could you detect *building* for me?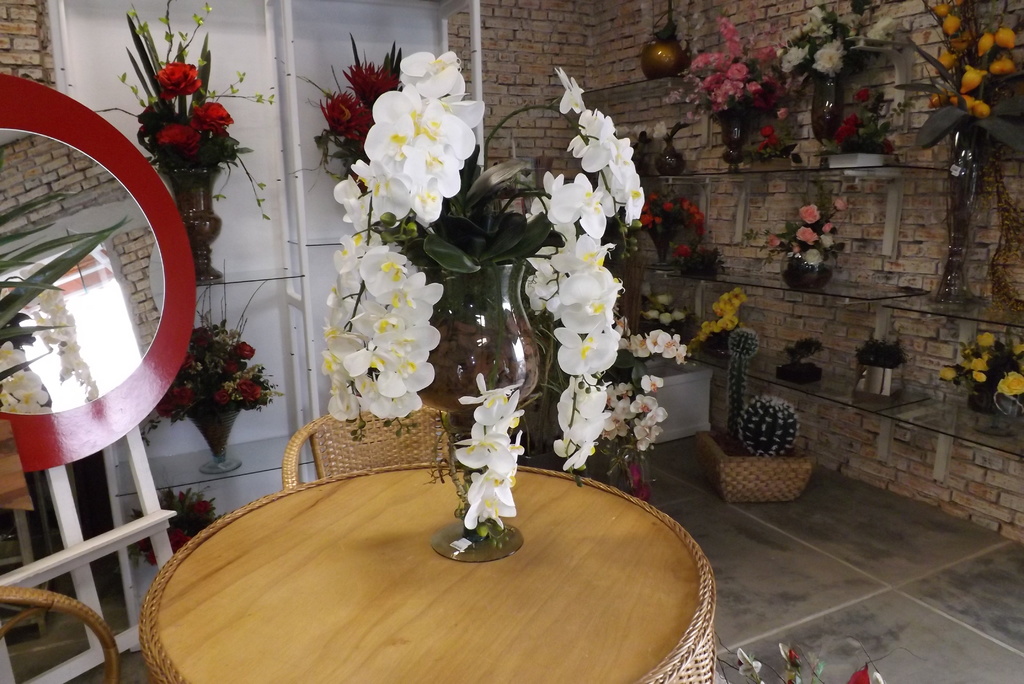
Detection result: {"x1": 0, "y1": 0, "x2": 1023, "y2": 683}.
